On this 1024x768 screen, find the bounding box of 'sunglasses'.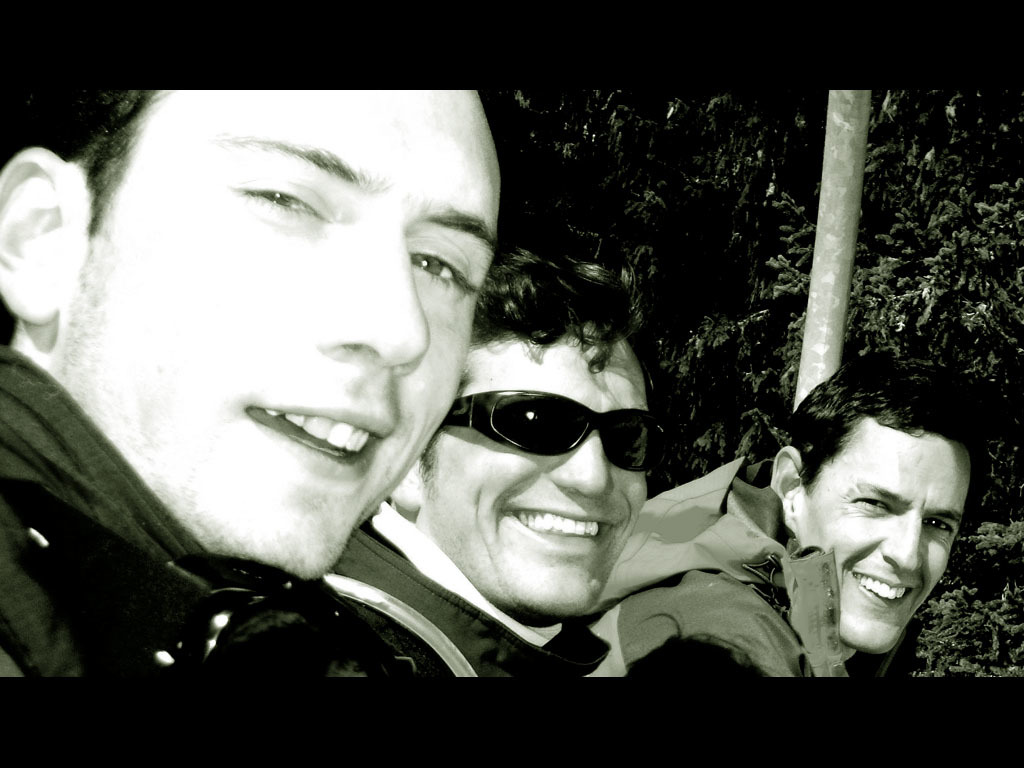
Bounding box: l=441, t=386, r=674, b=474.
